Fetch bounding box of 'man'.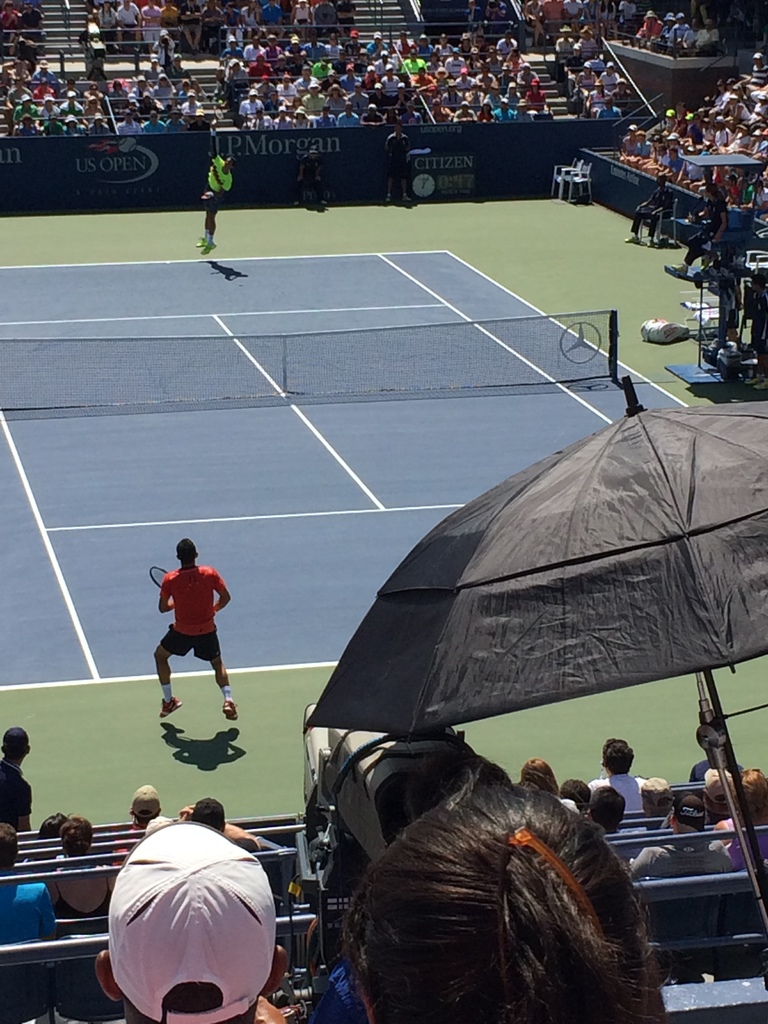
Bbox: select_region(701, 767, 746, 824).
